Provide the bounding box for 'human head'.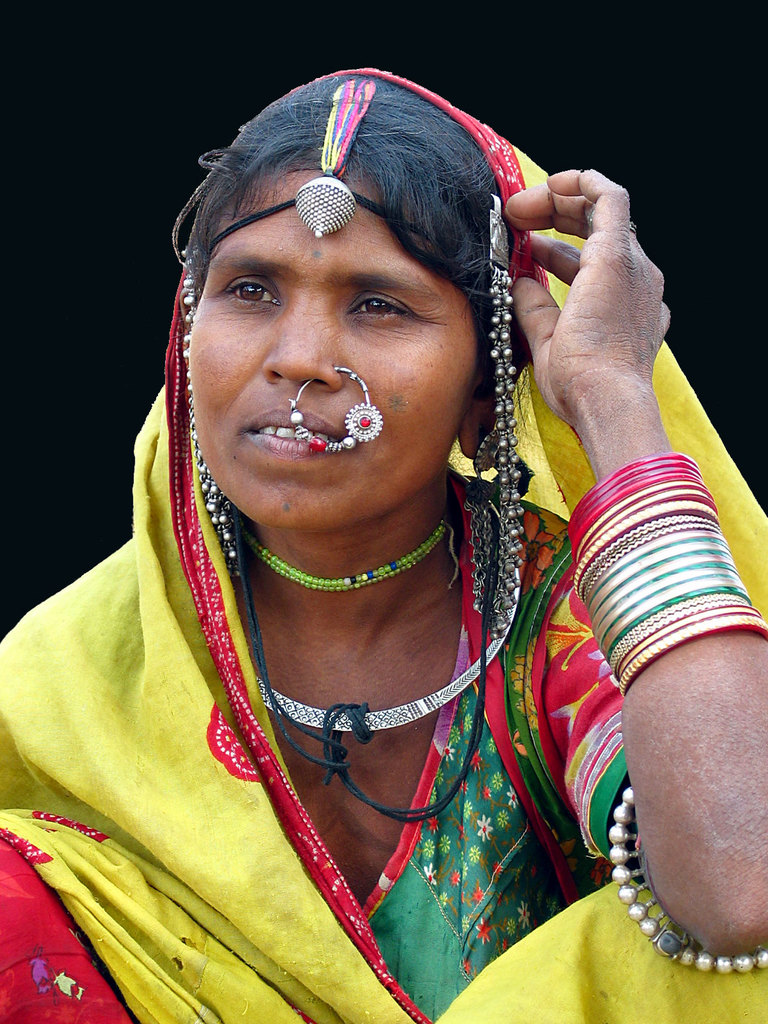
{"left": 176, "top": 85, "right": 533, "bottom": 529}.
